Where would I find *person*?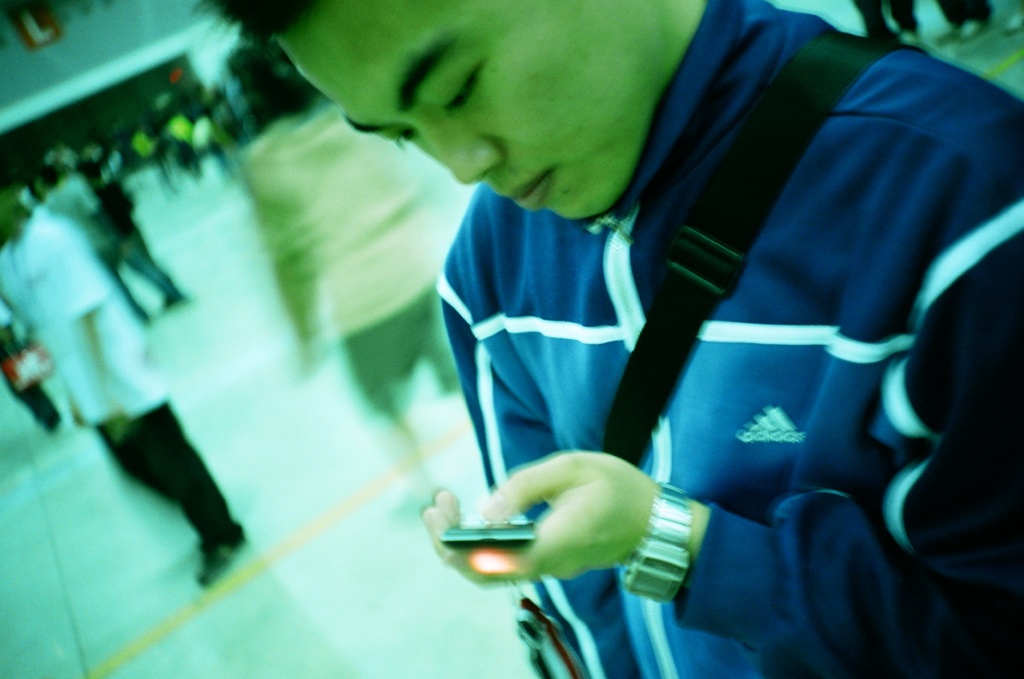
At {"x1": 0, "y1": 175, "x2": 253, "y2": 589}.
